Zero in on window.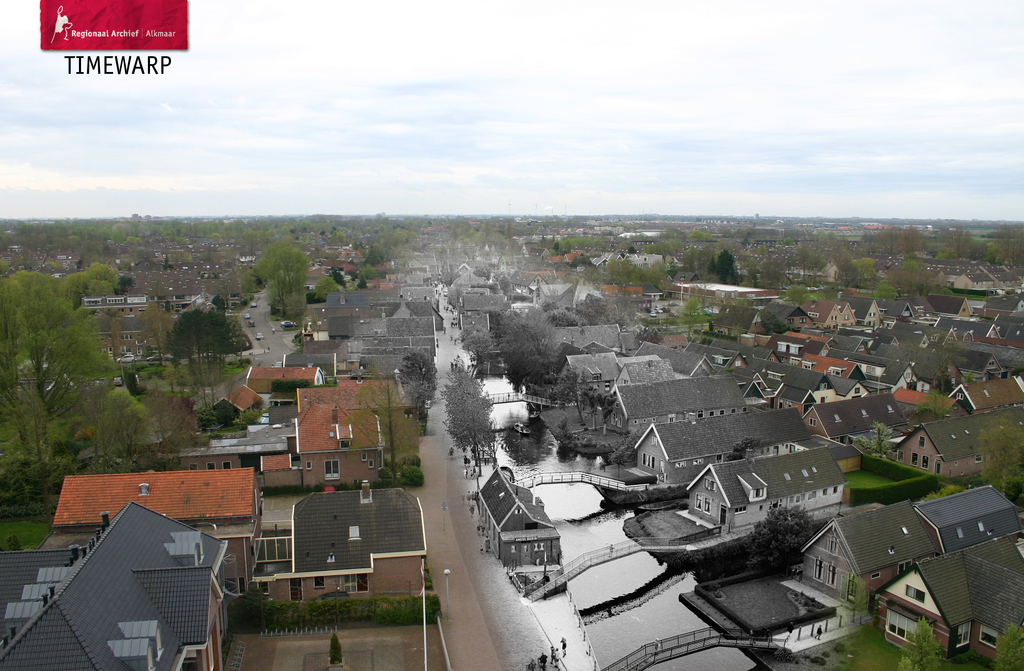
Zeroed in: Rect(799, 315, 812, 323).
